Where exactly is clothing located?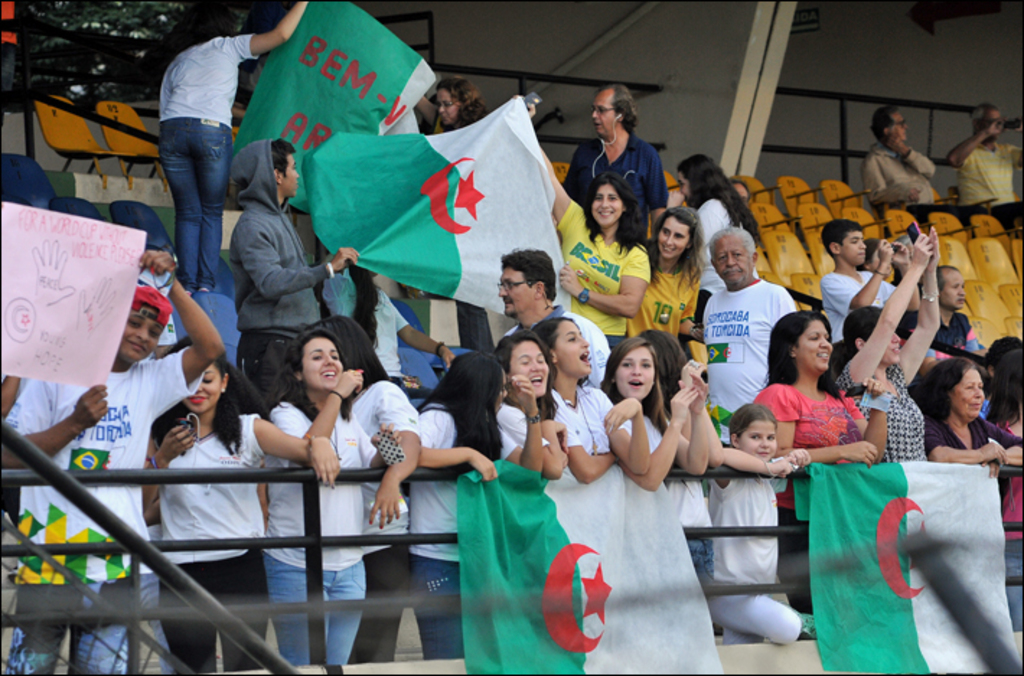
Its bounding box is region(558, 128, 681, 234).
